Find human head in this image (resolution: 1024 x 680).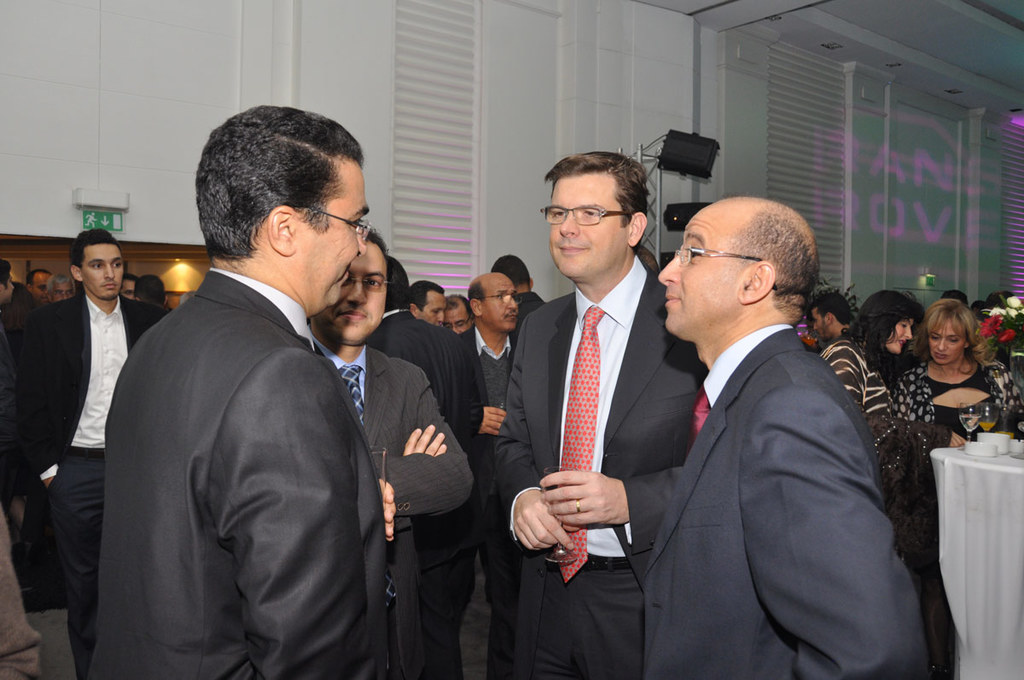
detection(538, 148, 666, 276).
